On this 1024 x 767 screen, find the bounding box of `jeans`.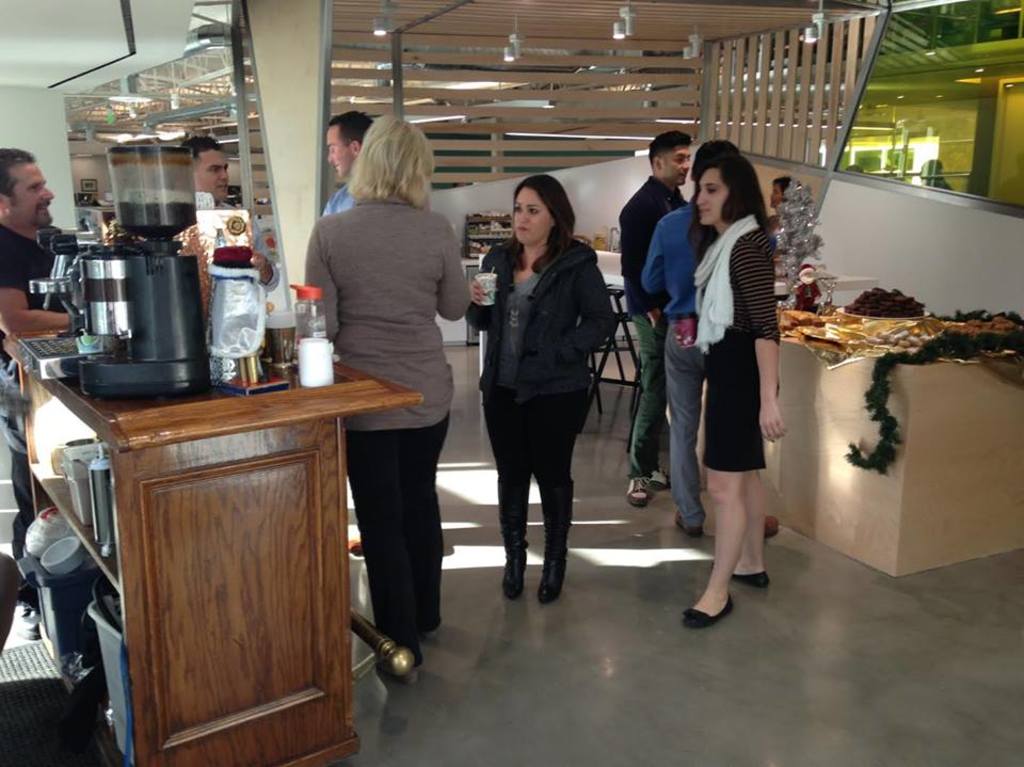
Bounding box: select_region(0, 337, 42, 597).
